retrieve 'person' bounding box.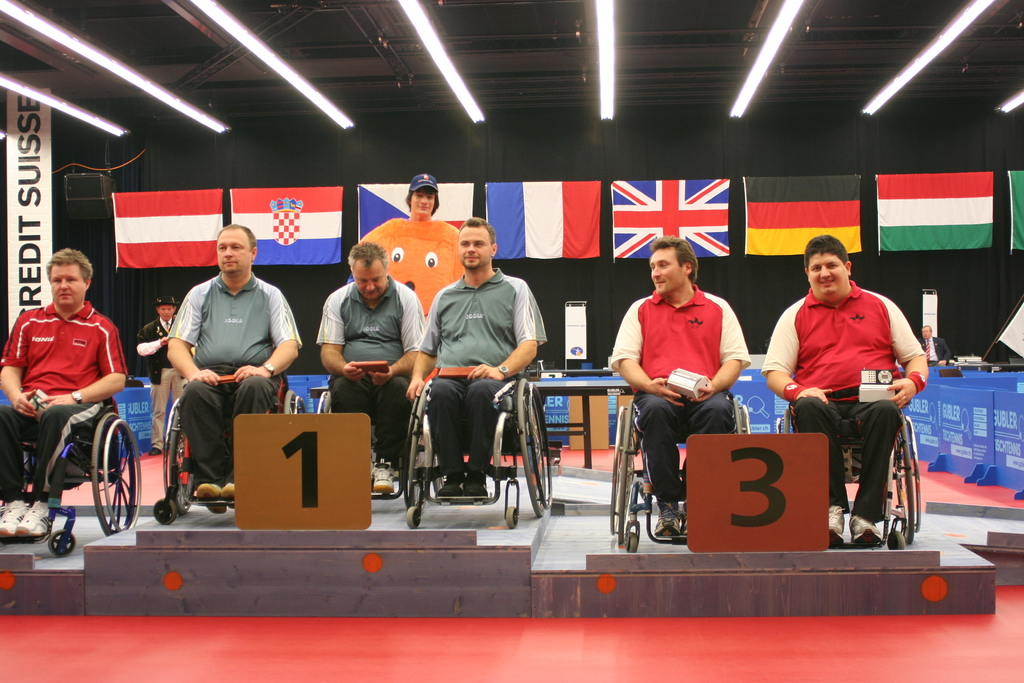
Bounding box: <box>404,216,547,496</box>.
